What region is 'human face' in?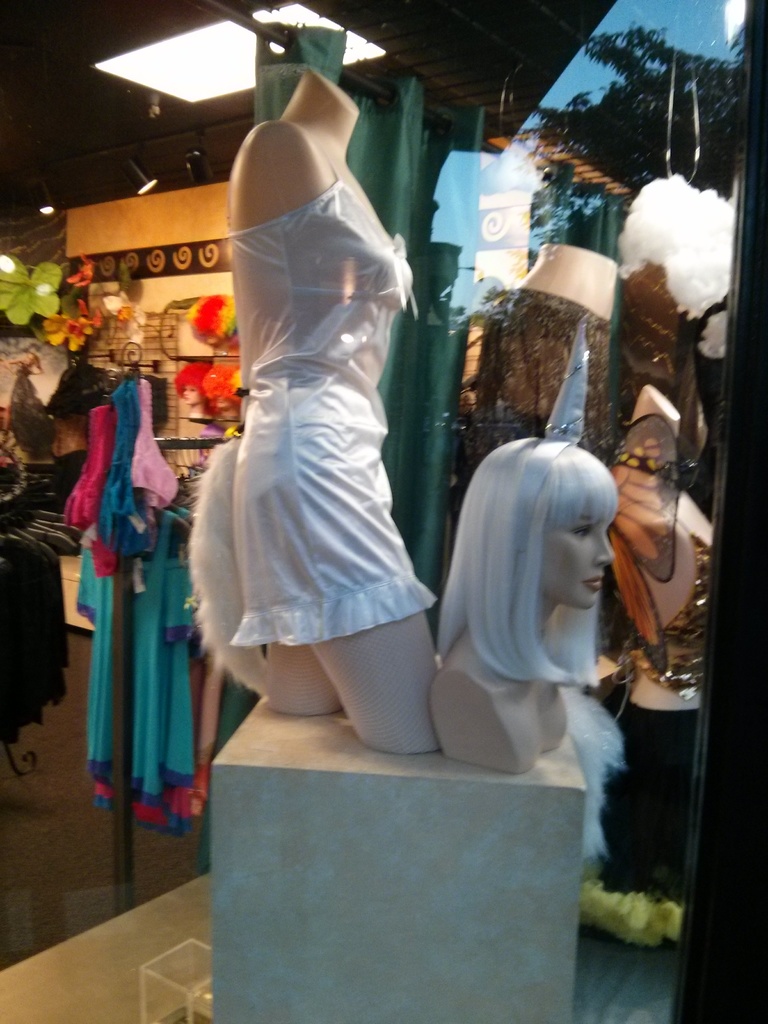
bbox=(536, 502, 611, 607).
